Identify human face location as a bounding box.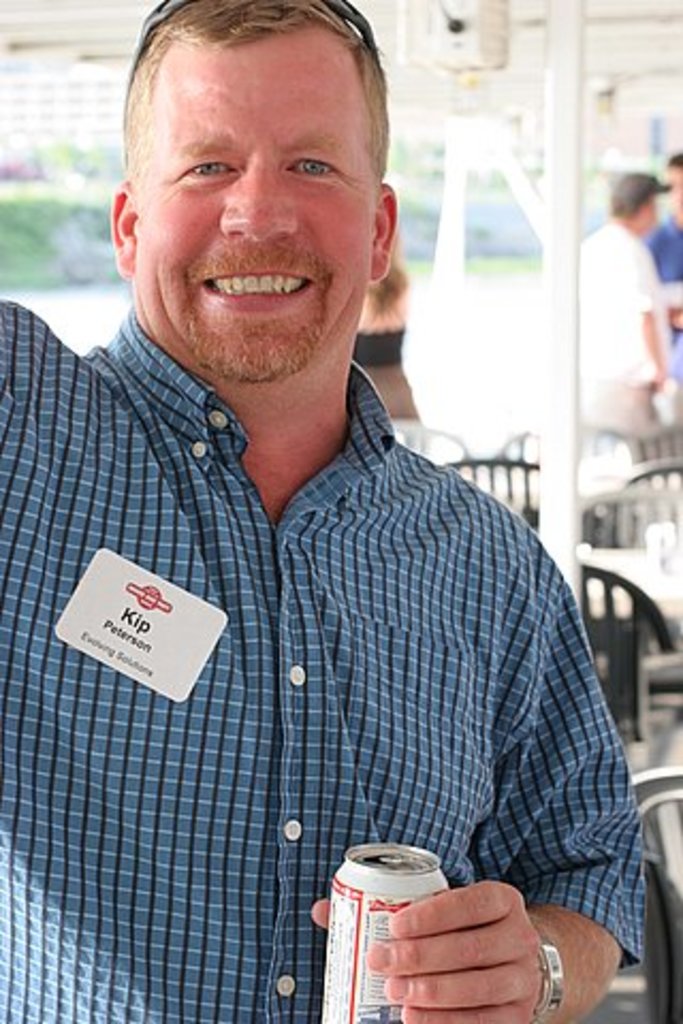
(139, 34, 382, 382).
